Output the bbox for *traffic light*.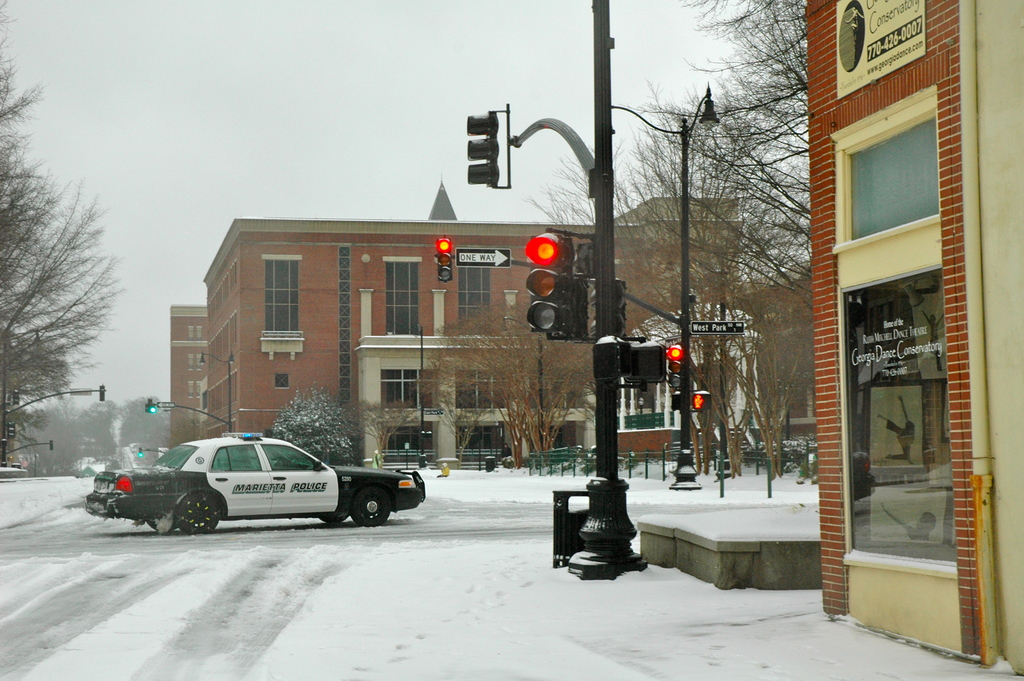
crop(525, 224, 572, 341).
